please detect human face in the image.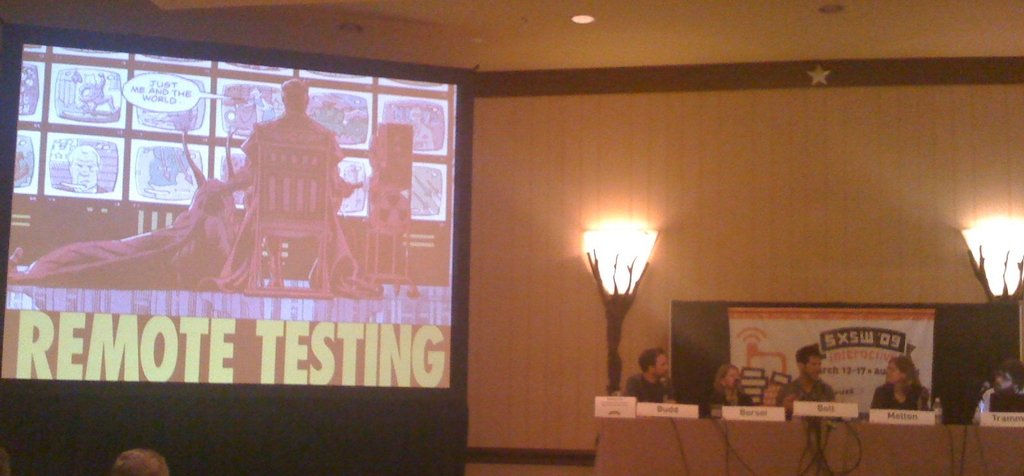
726/369/741/388.
